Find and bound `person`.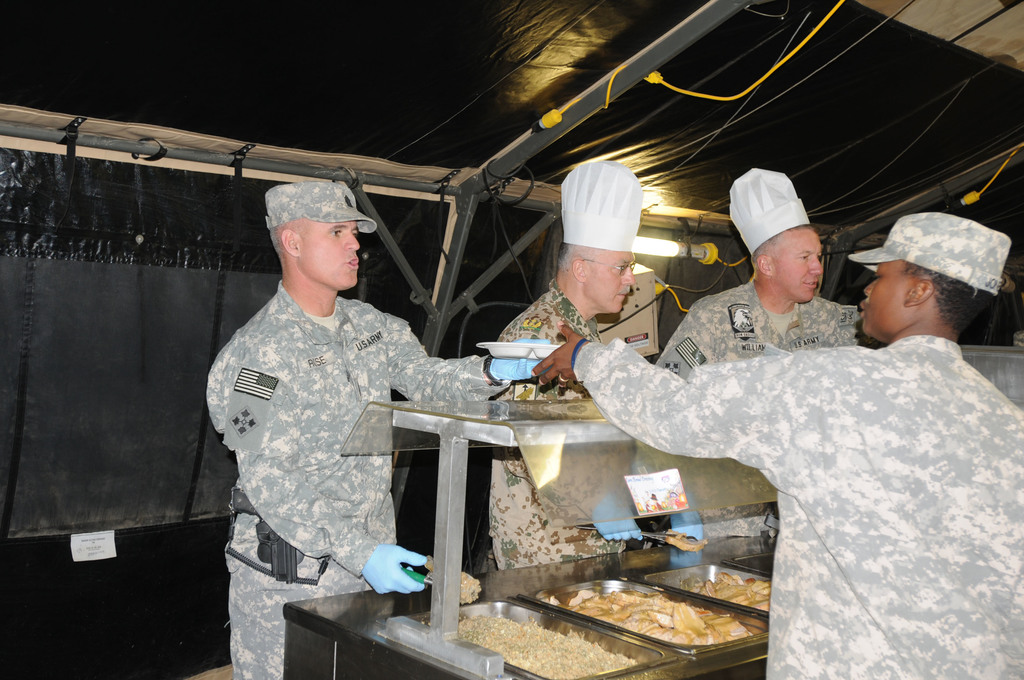
Bound: left=529, top=210, right=1023, bottom=679.
